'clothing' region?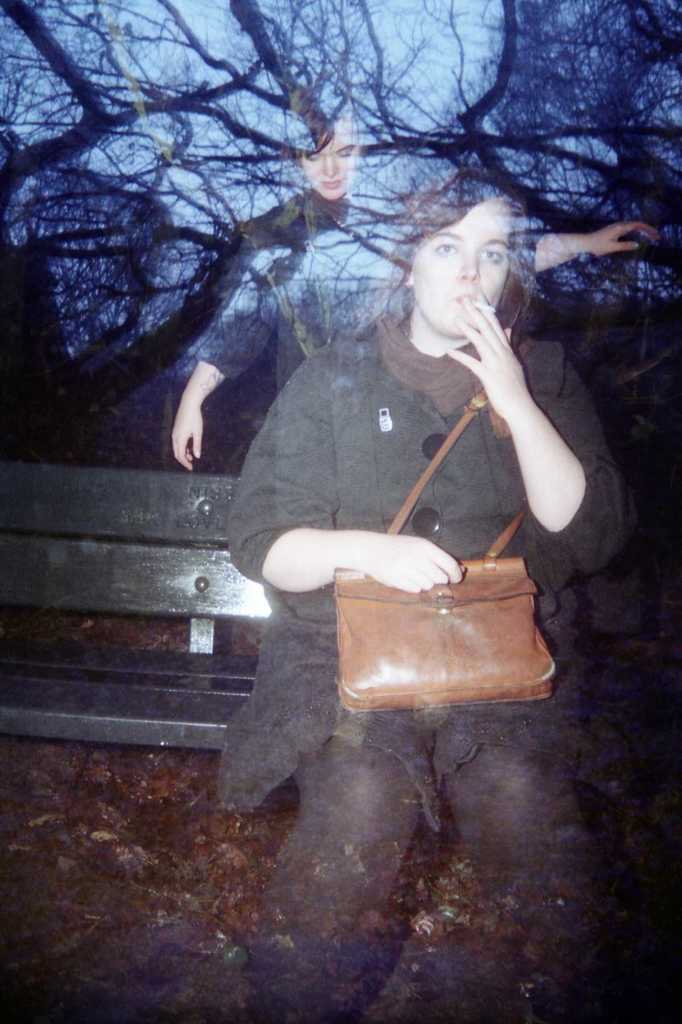
pyautogui.locateOnScreen(187, 182, 544, 406)
